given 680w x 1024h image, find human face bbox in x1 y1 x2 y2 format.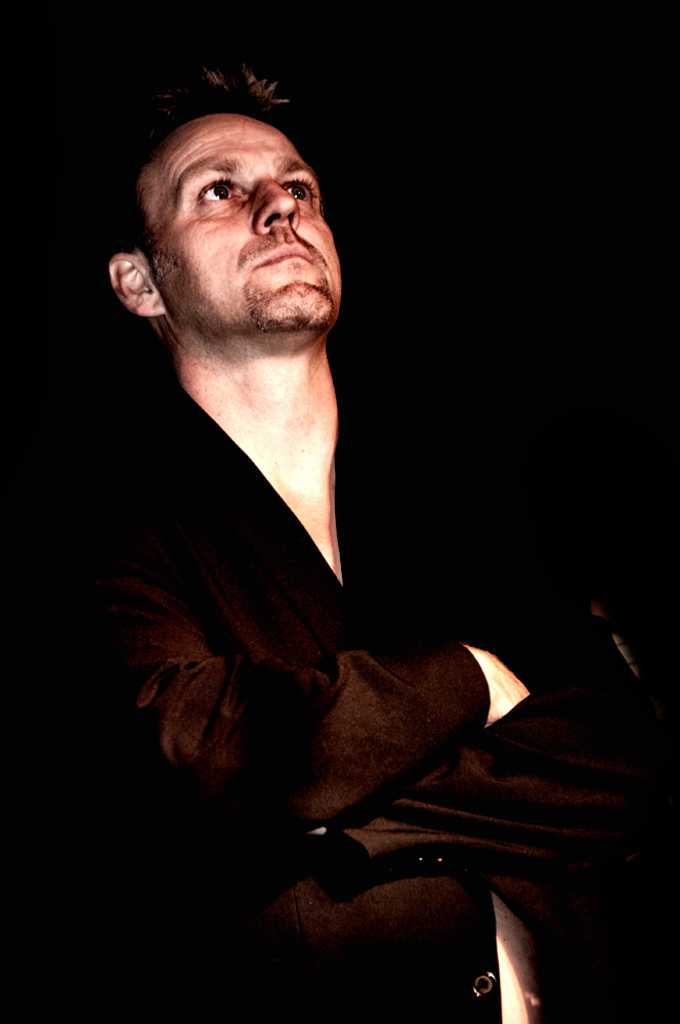
136 105 348 347.
